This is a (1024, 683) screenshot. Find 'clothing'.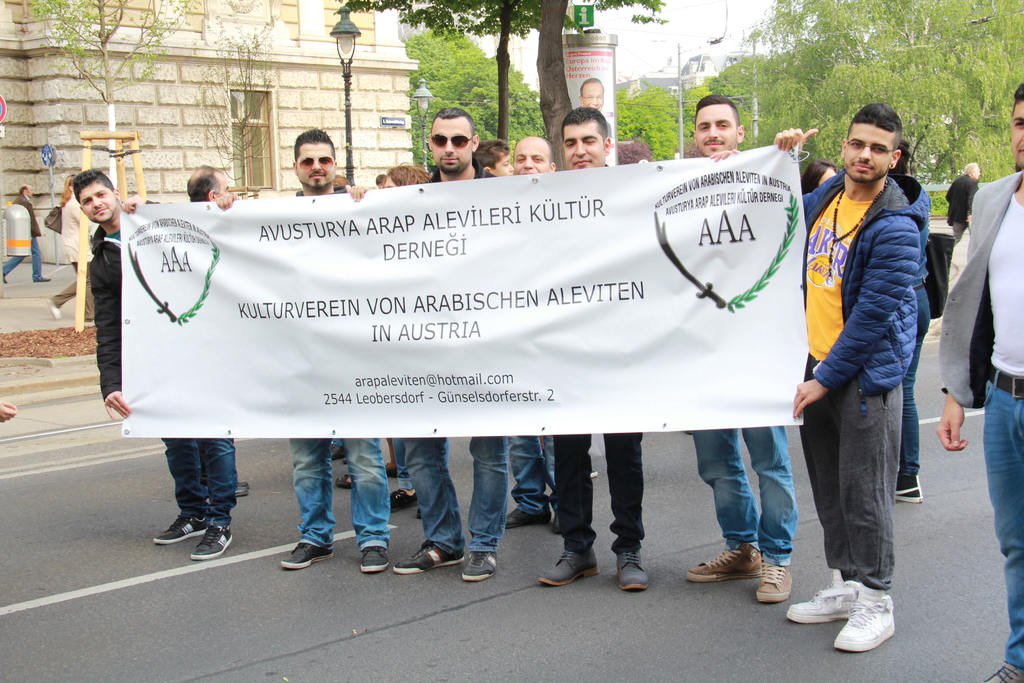
Bounding box: (692, 428, 792, 568).
